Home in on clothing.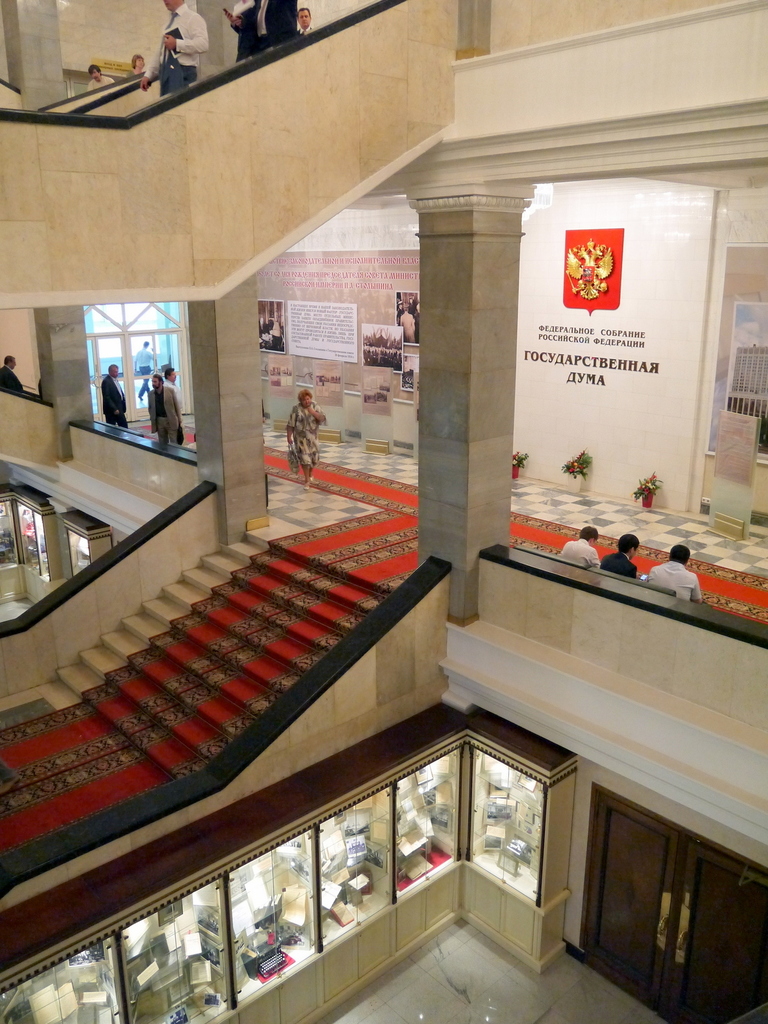
Homed in at l=124, t=67, r=136, b=79.
